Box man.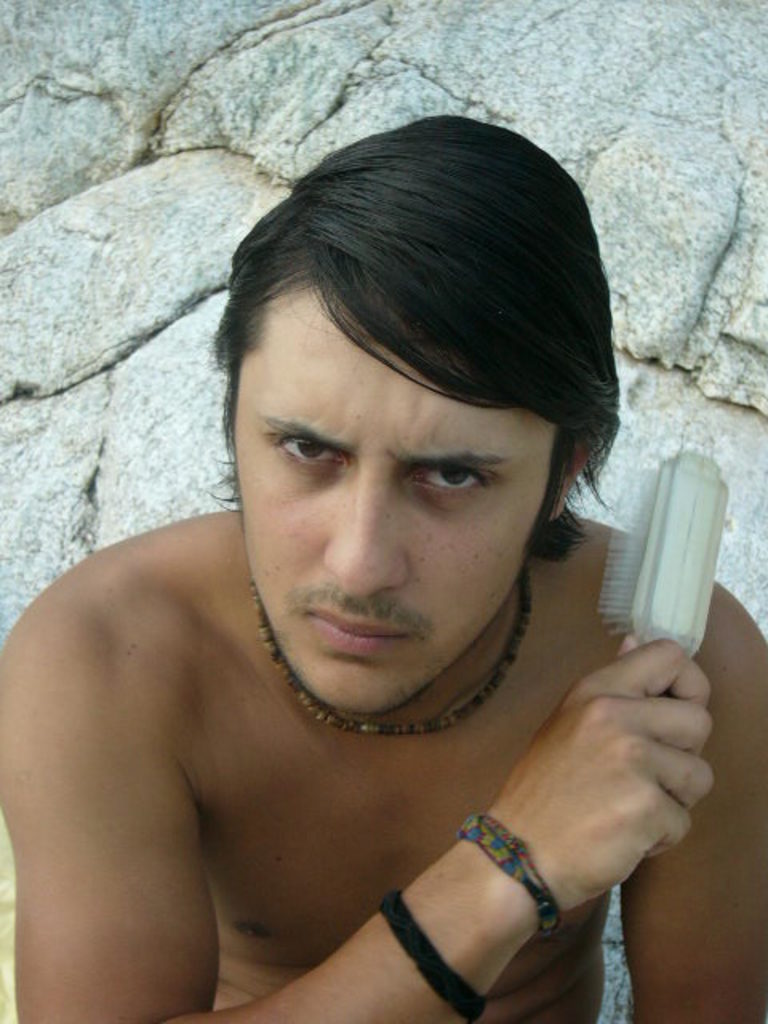
<box>27,106,744,1021</box>.
